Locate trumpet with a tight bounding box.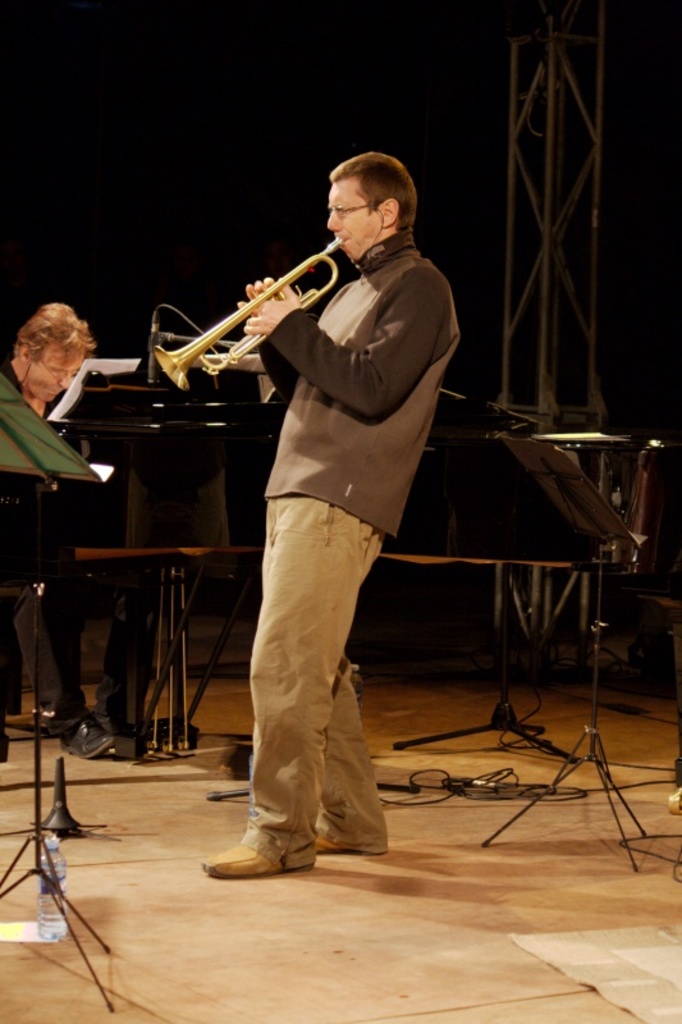
155, 237, 340, 388.
